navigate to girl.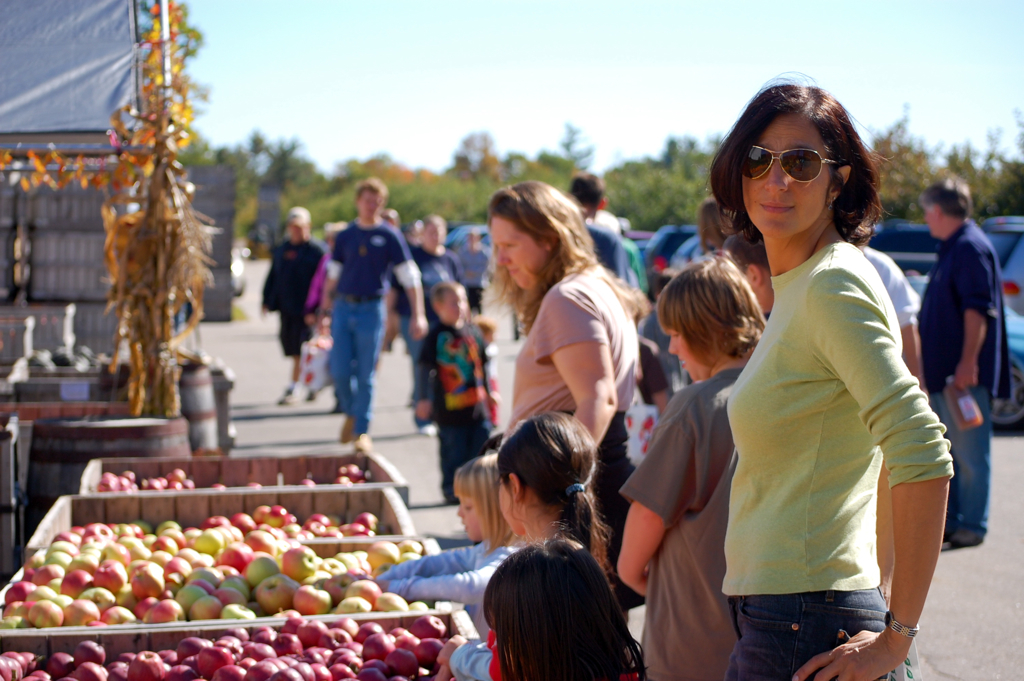
Navigation target: box=[436, 410, 613, 680].
